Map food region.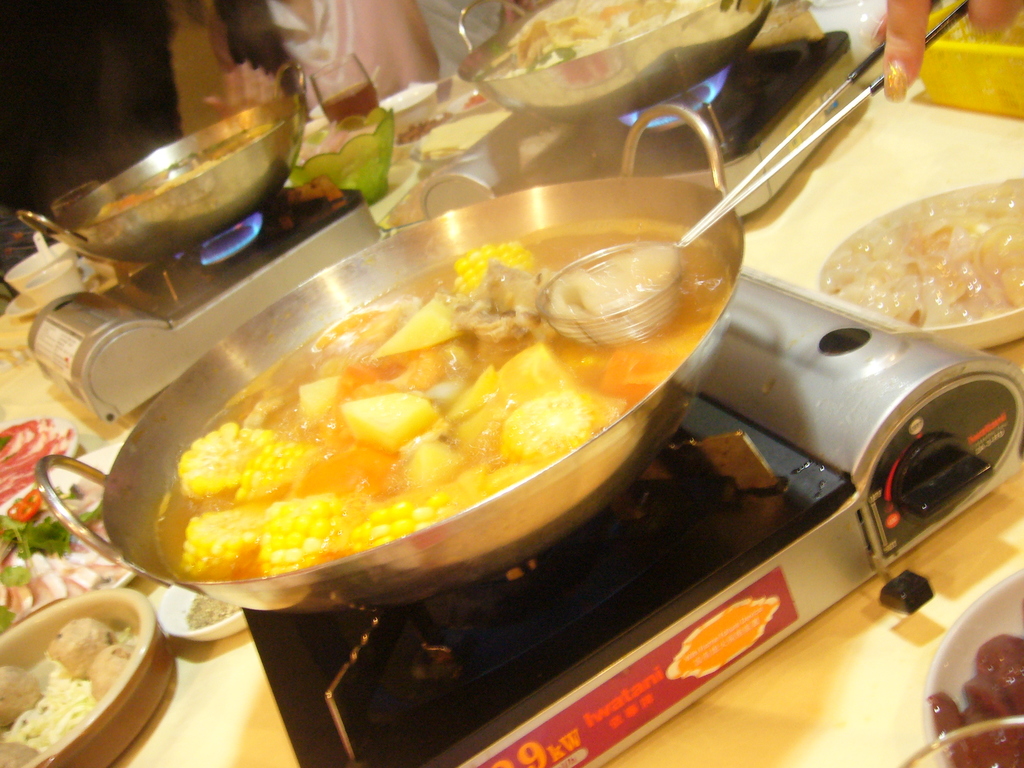
Mapped to <region>550, 243, 678, 353</region>.
